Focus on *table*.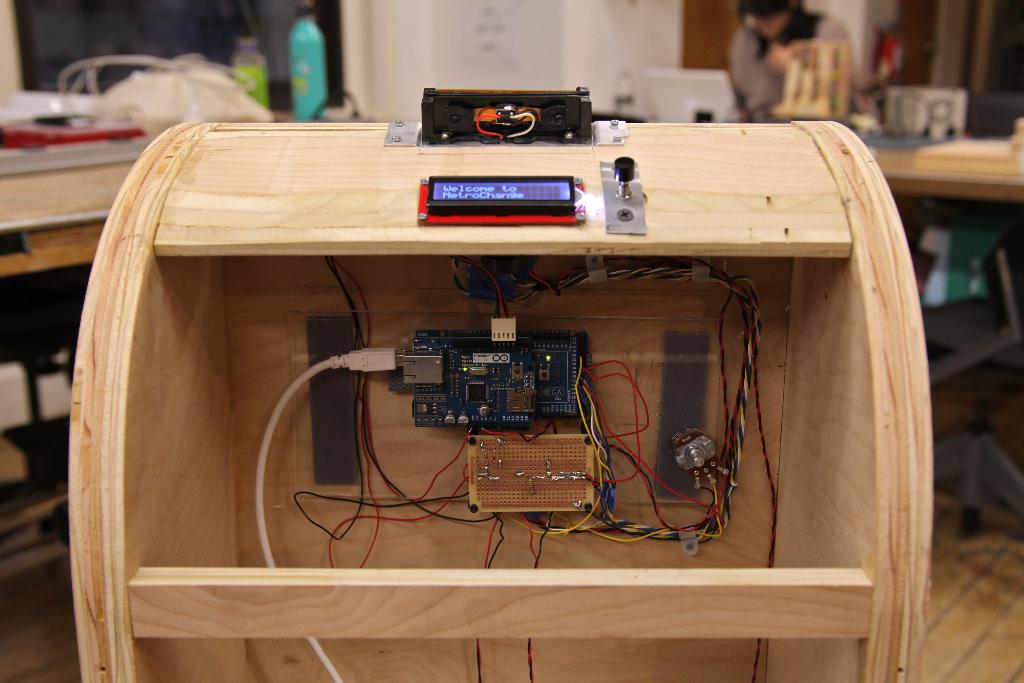
Focused at bbox=[67, 118, 929, 682].
